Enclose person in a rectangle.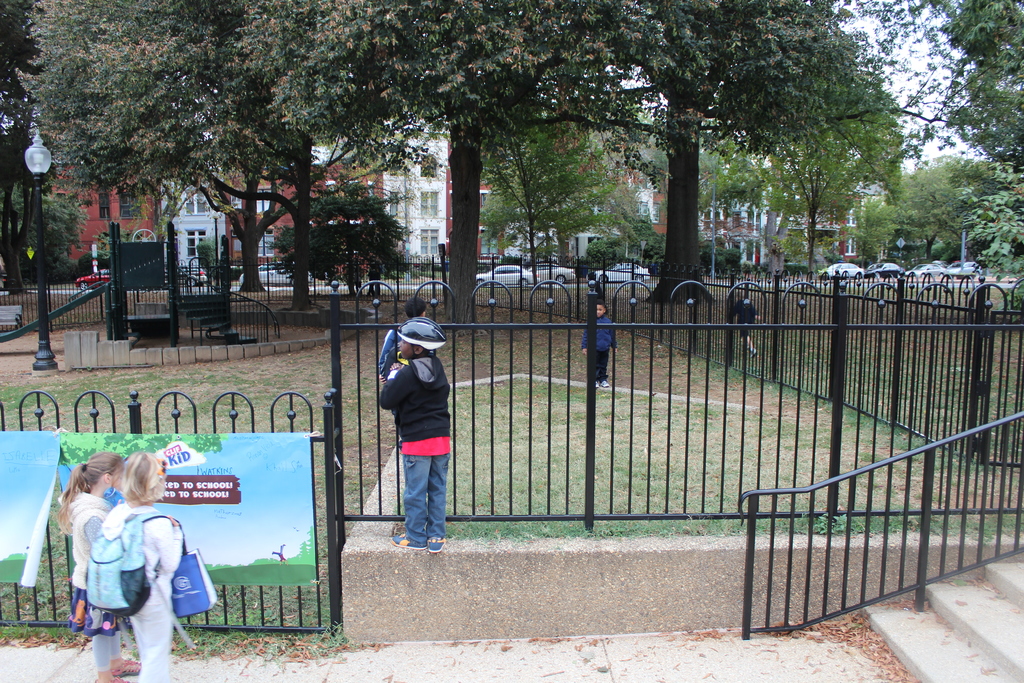
bbox=[576, 304, 621, 385].
